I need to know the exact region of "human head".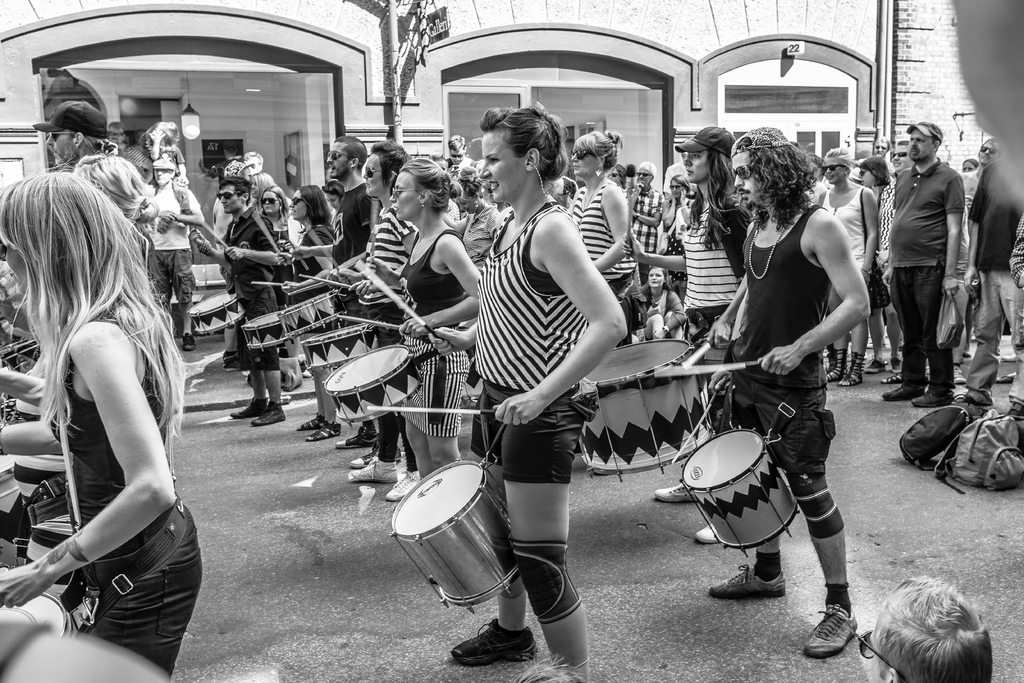
Region: bbox(821, 147, 850, 185).
